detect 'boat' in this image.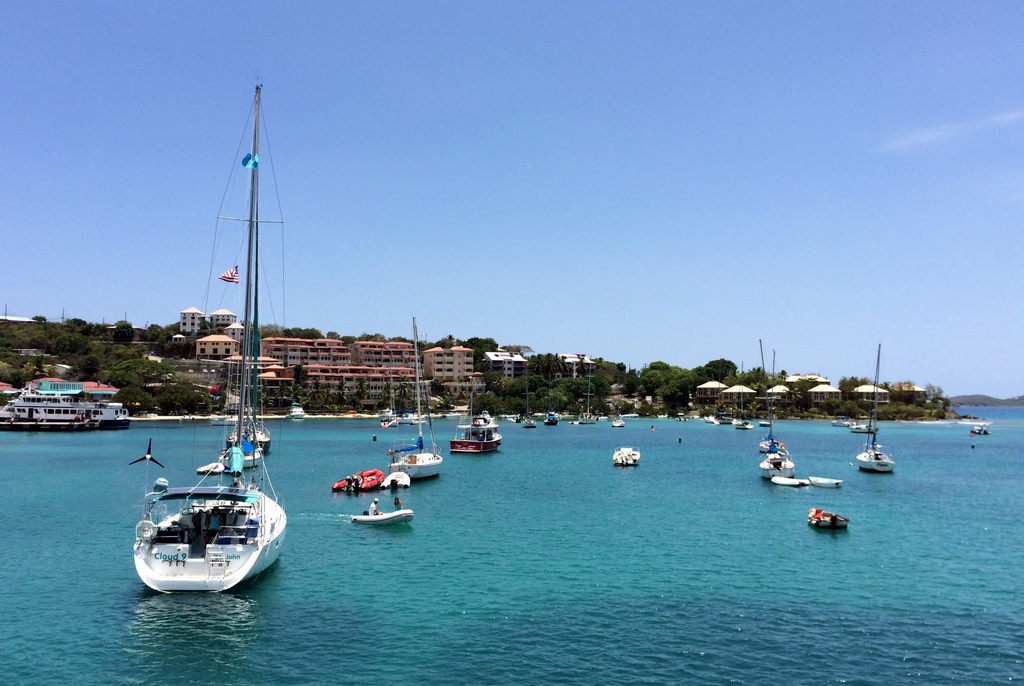
Detection: box=[543, 408, 557, 426].
